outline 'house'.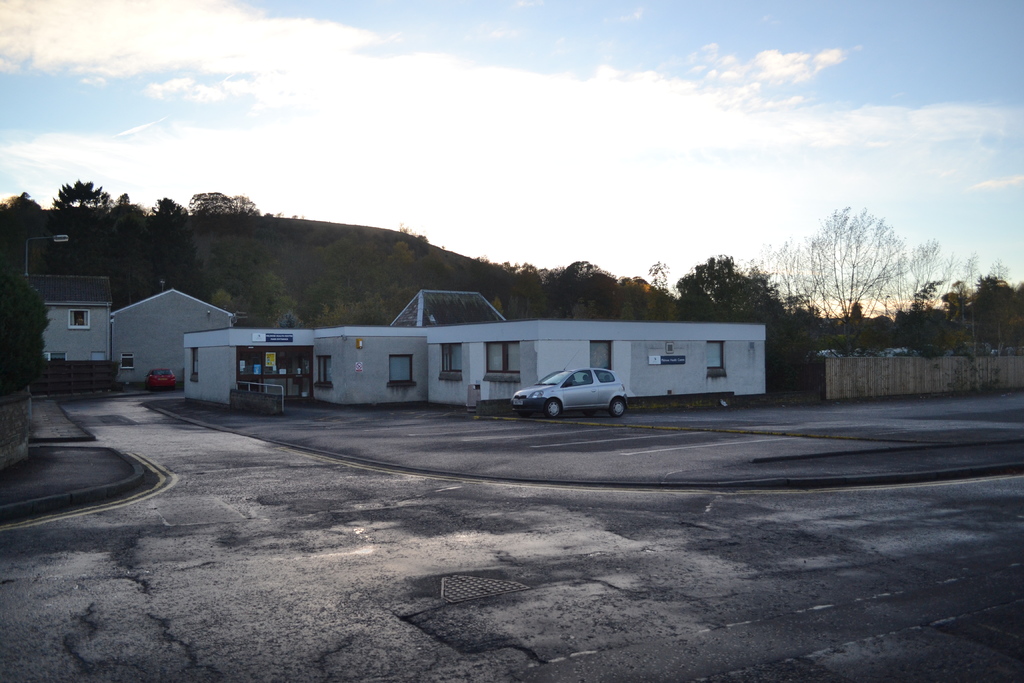
Outline: rect(183, 278, 760, 415).
